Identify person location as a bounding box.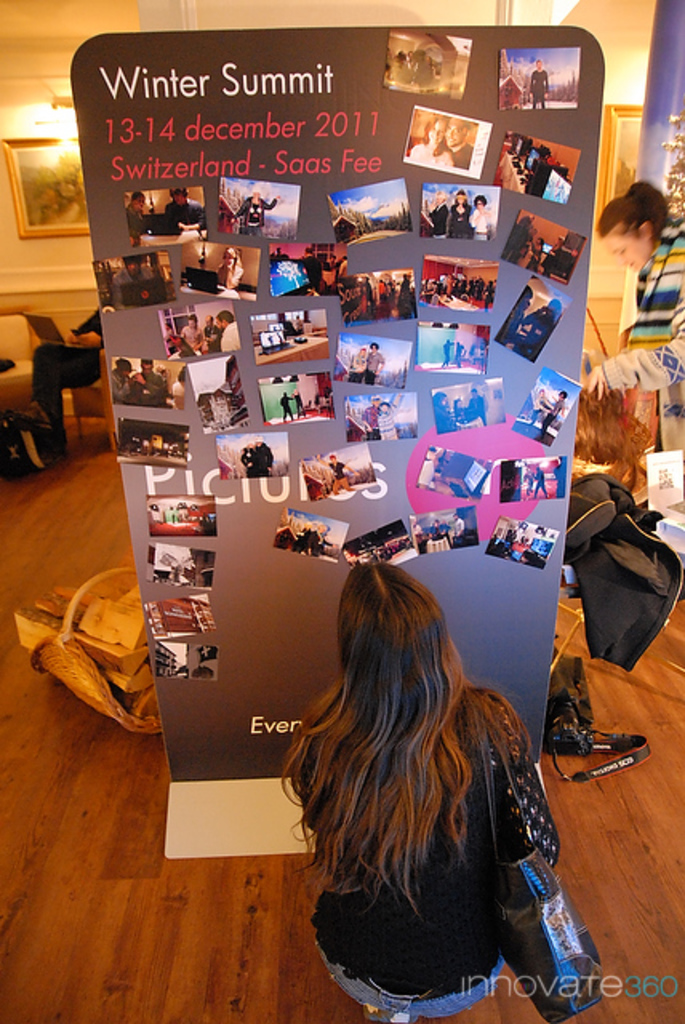
region(437, 454, 491, 482).
